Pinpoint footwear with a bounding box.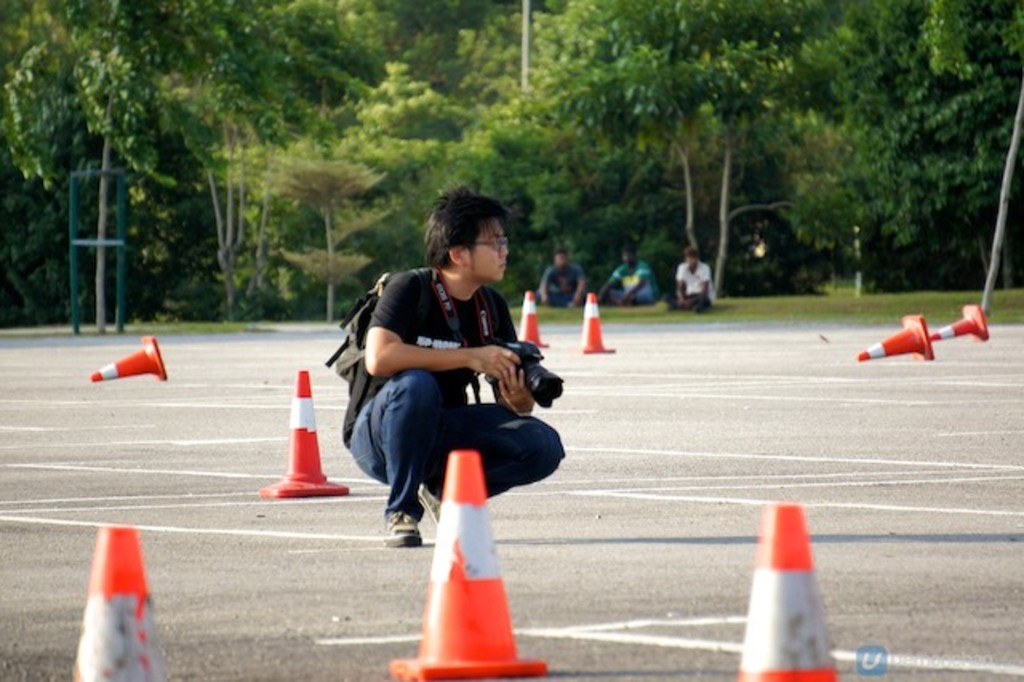
x1=371, y1=477, x2=432, y2=549.
